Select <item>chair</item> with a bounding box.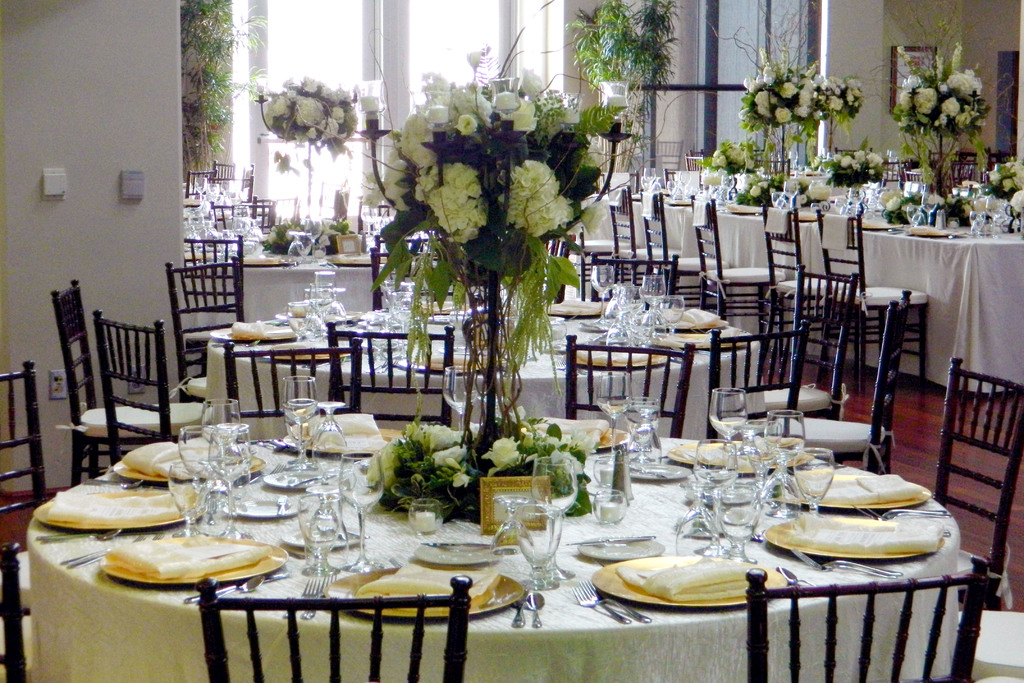
BBox(561, 209, 630, 299).
